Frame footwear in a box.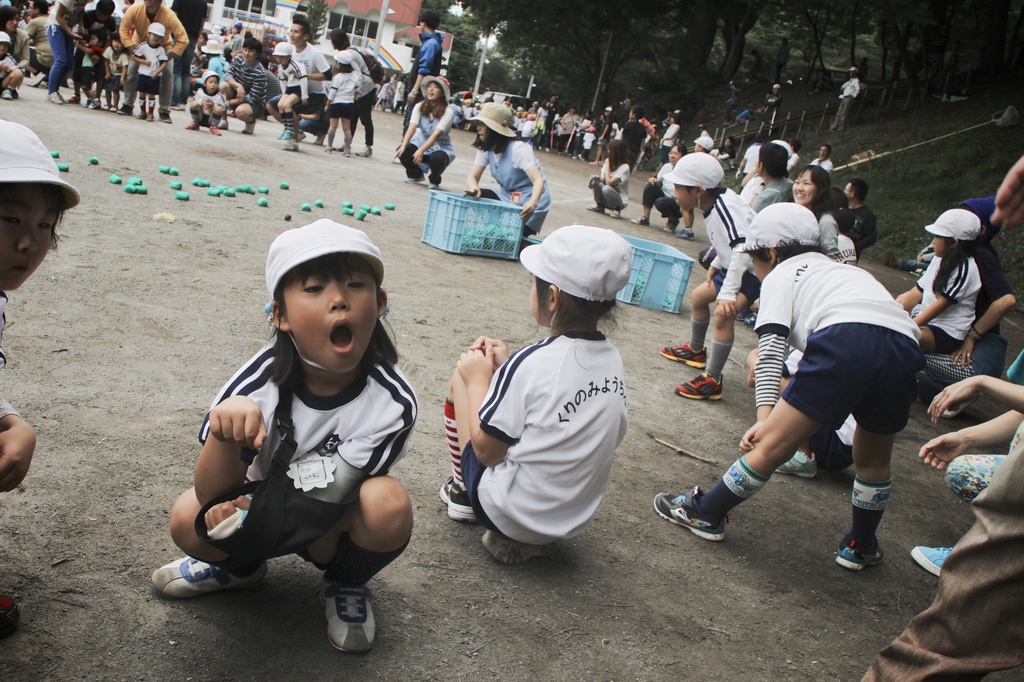
<box>210,125,221,136</box>.
